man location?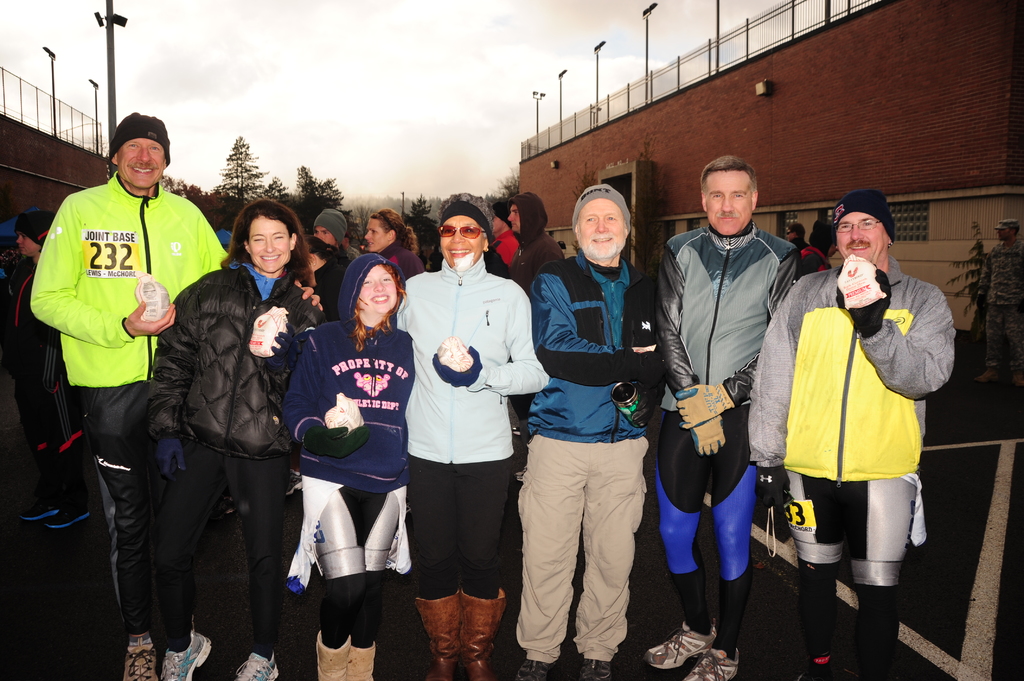
box=[504, 196, 556, 296]
